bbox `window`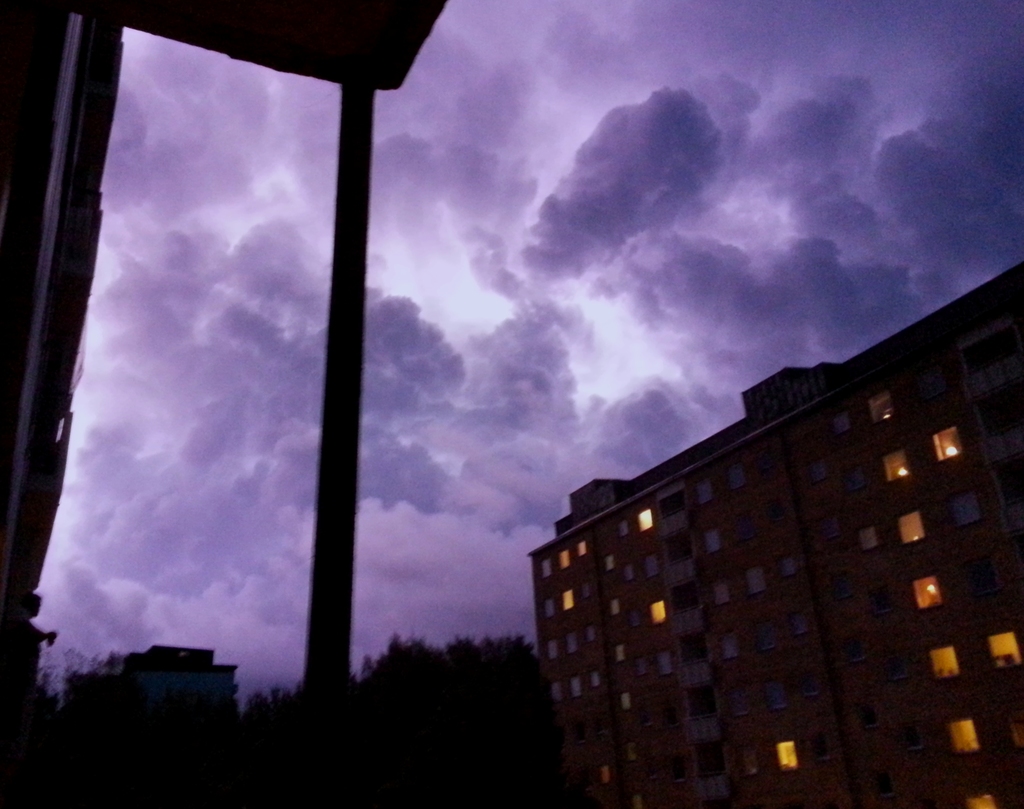
x1=642, y1=551, x2=654, y2=583
